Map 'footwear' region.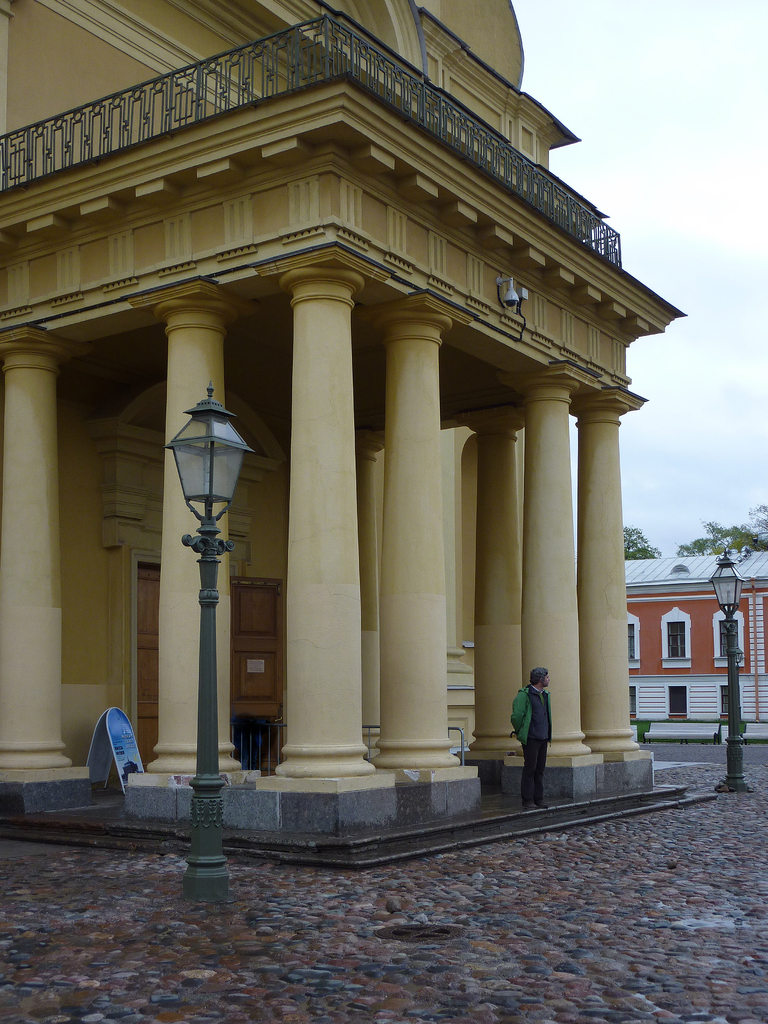
Mapped to <region>537, 796, 551, 808</region>.
